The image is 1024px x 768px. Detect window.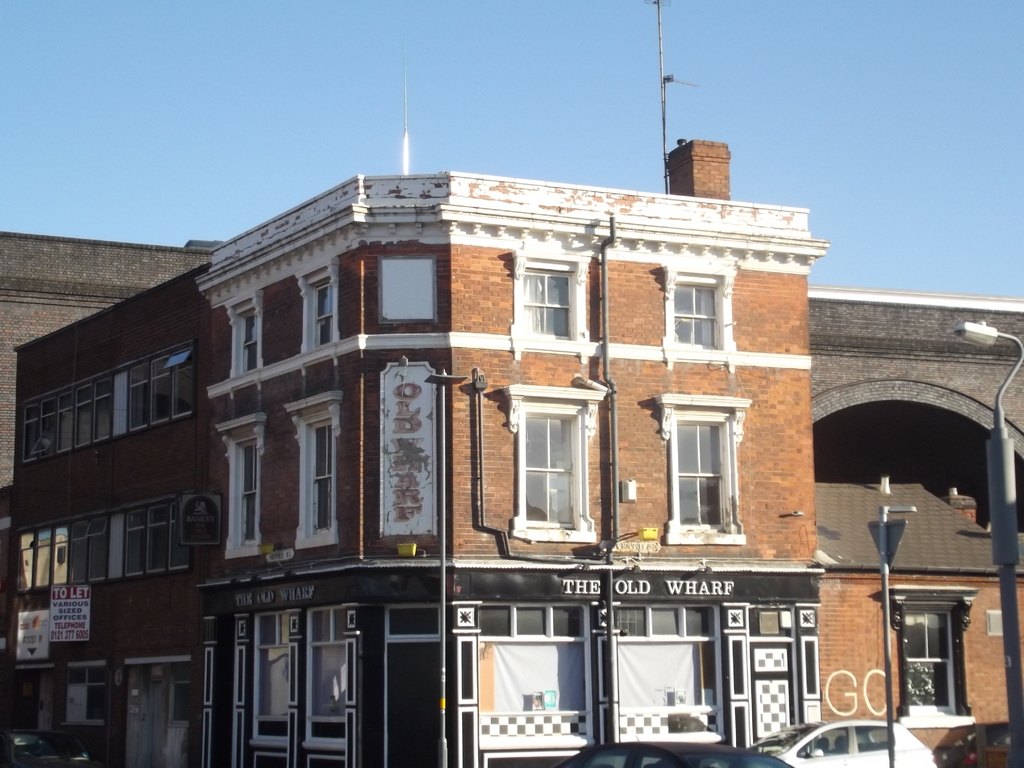
Detection: <bbox>510, 260, 580, 347</bbox>.
